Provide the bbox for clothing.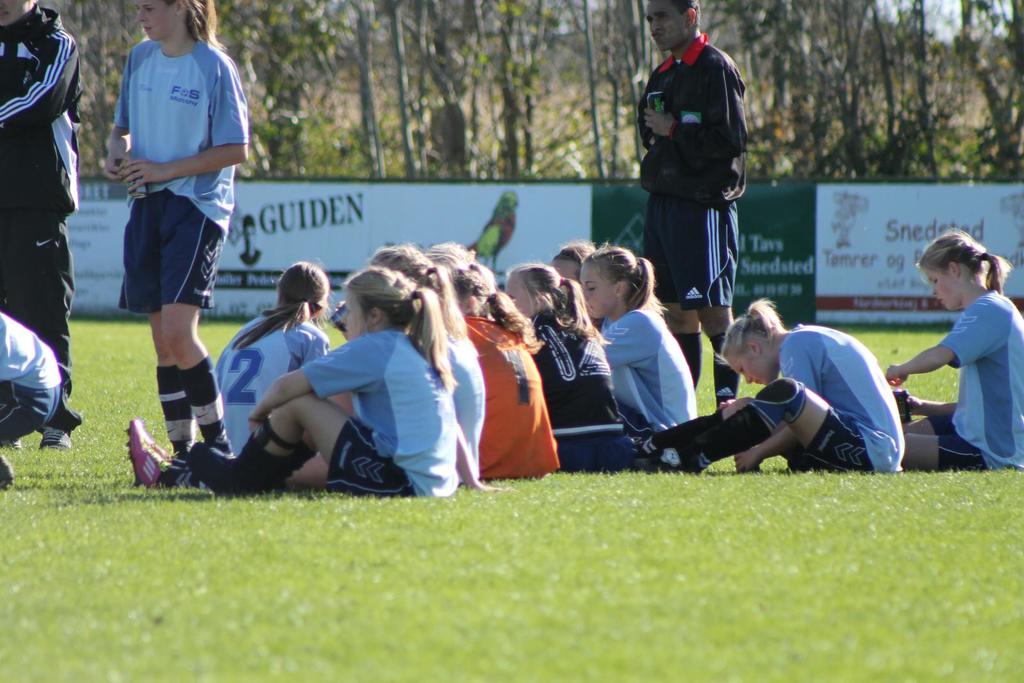
<region>0, 309, 65, 452</region>.
